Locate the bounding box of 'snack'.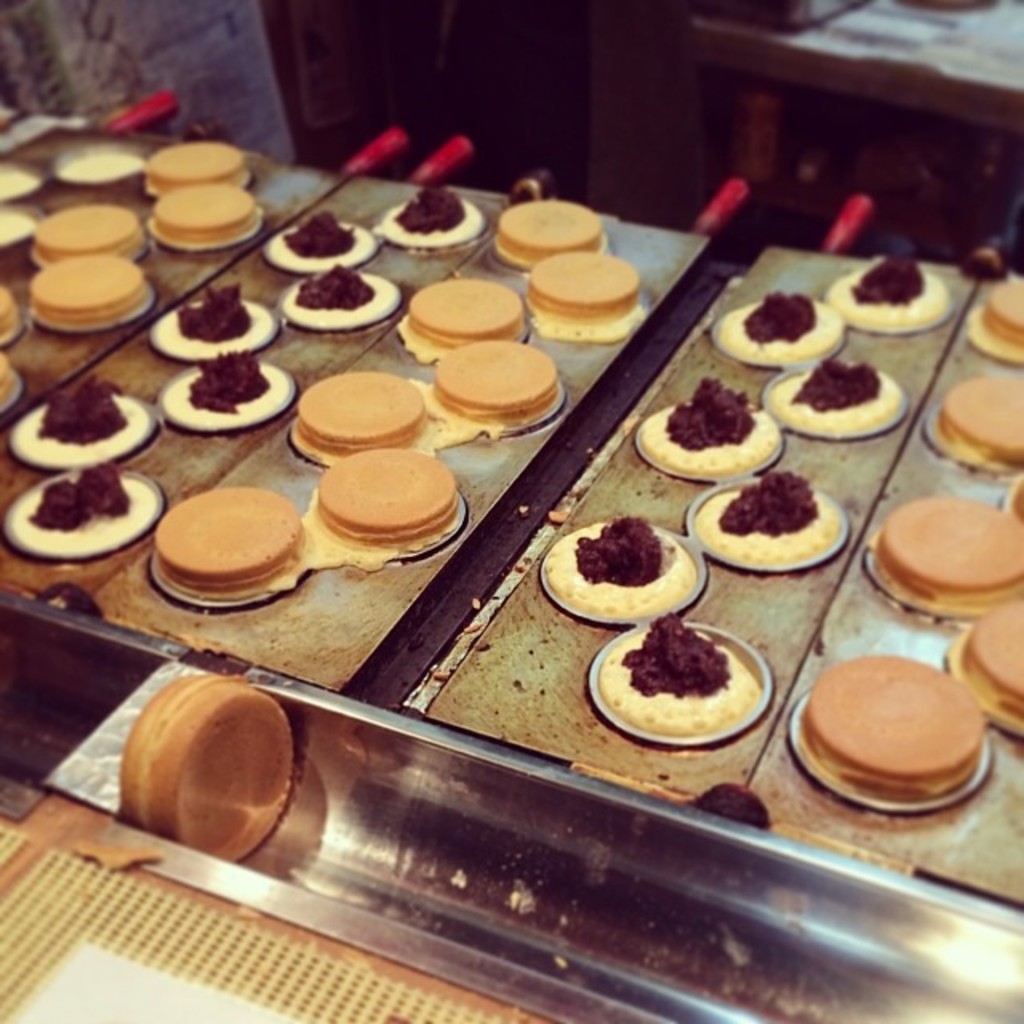
Bounding box: locate(26, 206, 149, 259).
